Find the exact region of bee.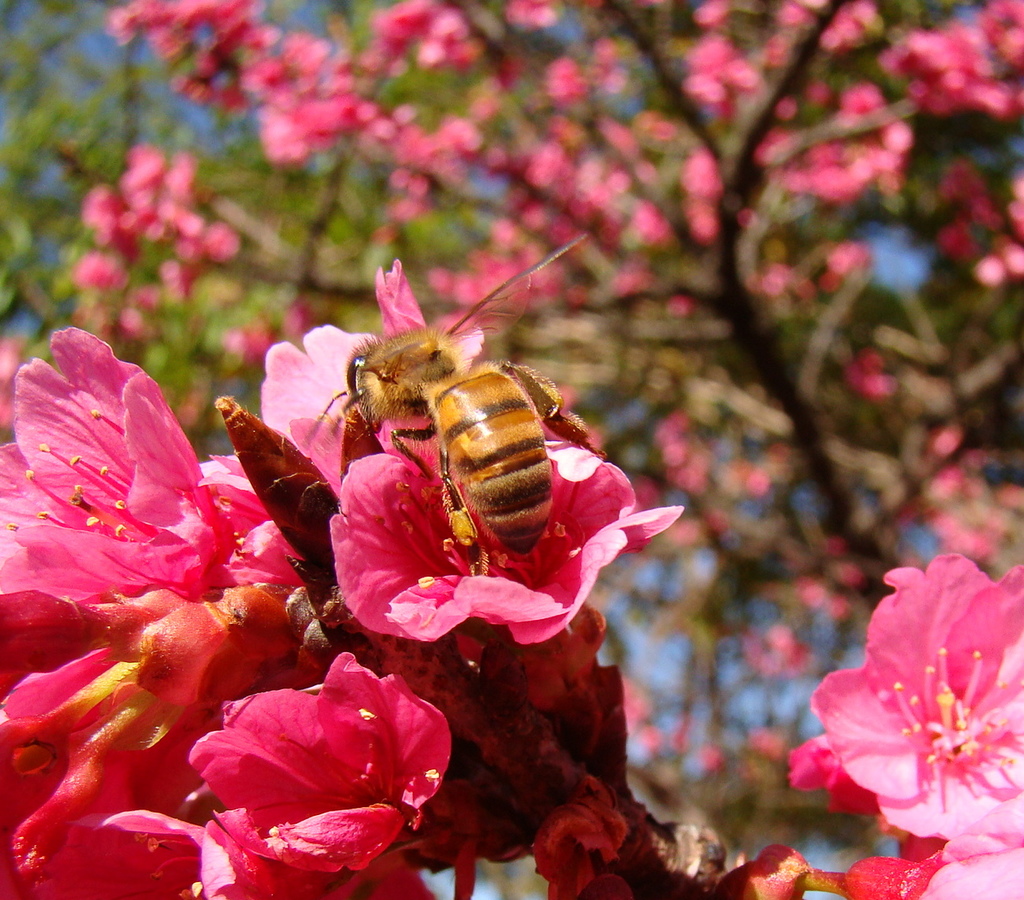
Exact region: x1=315, y1=332, x2=562, y2=491.
